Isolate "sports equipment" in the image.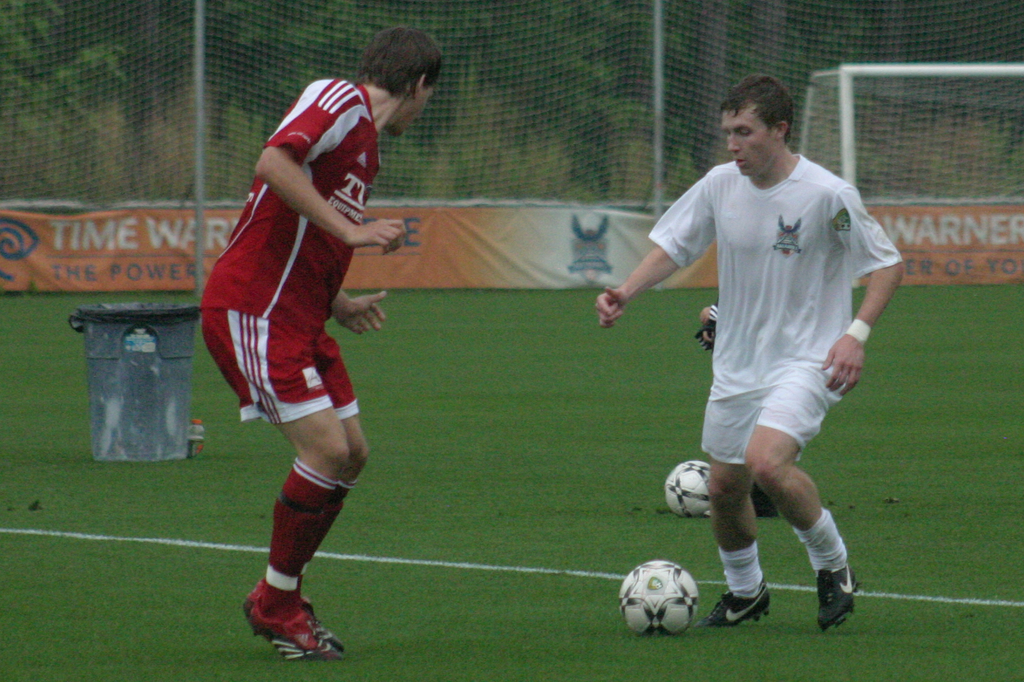
Isolated region: box=[794, 59, 1023, 283].
